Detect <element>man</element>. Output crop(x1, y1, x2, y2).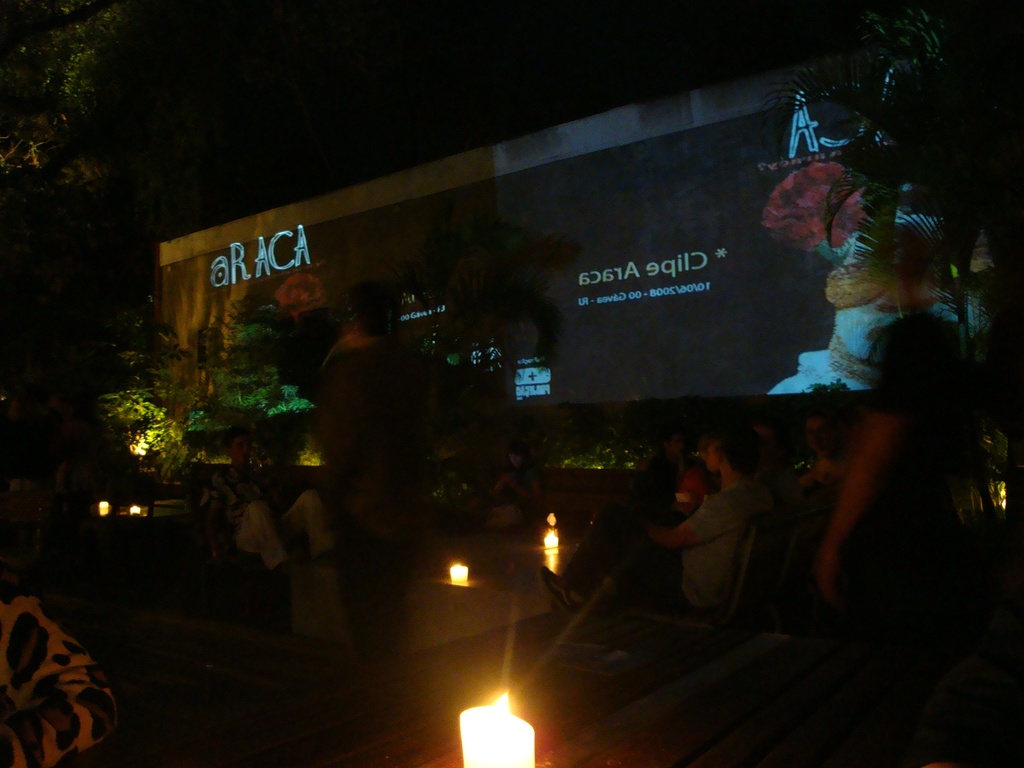
crop(218, 423, 335, 572).
